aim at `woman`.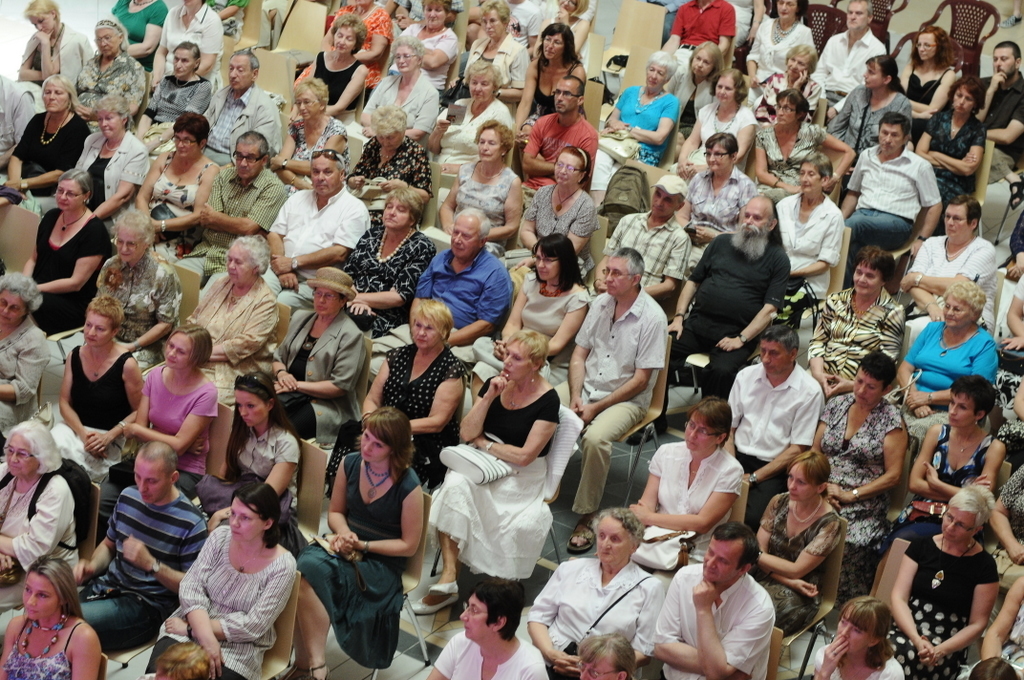
Aimed at box(428, 579, 553, 679).
